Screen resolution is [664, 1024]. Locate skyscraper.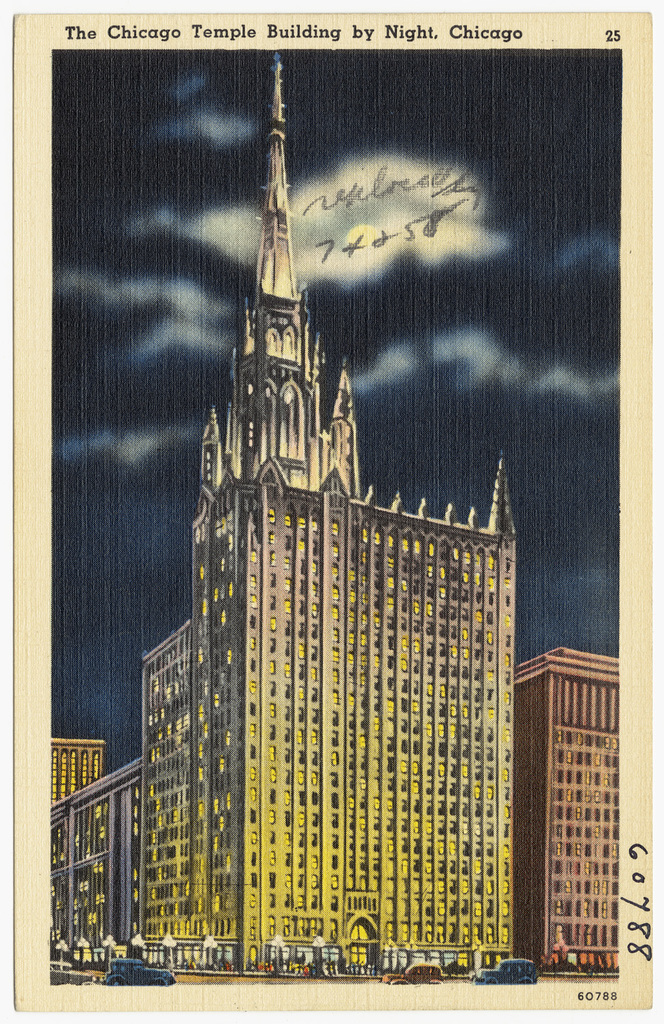
[40,44,525,959].
